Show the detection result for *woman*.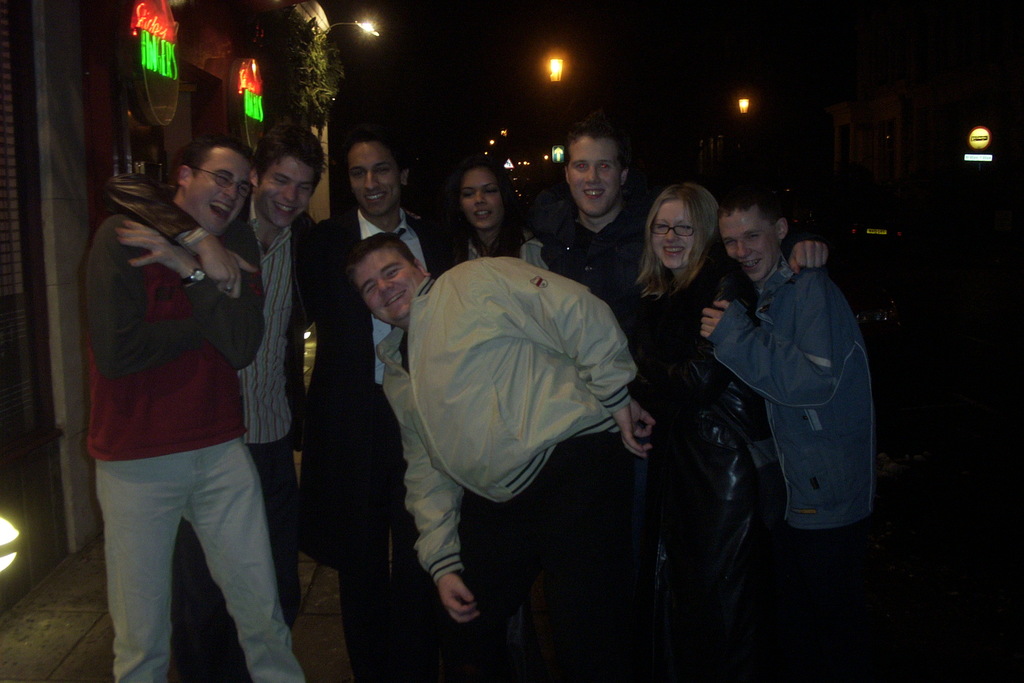
(x1=609, y1=178, x2=829, y2=682).
